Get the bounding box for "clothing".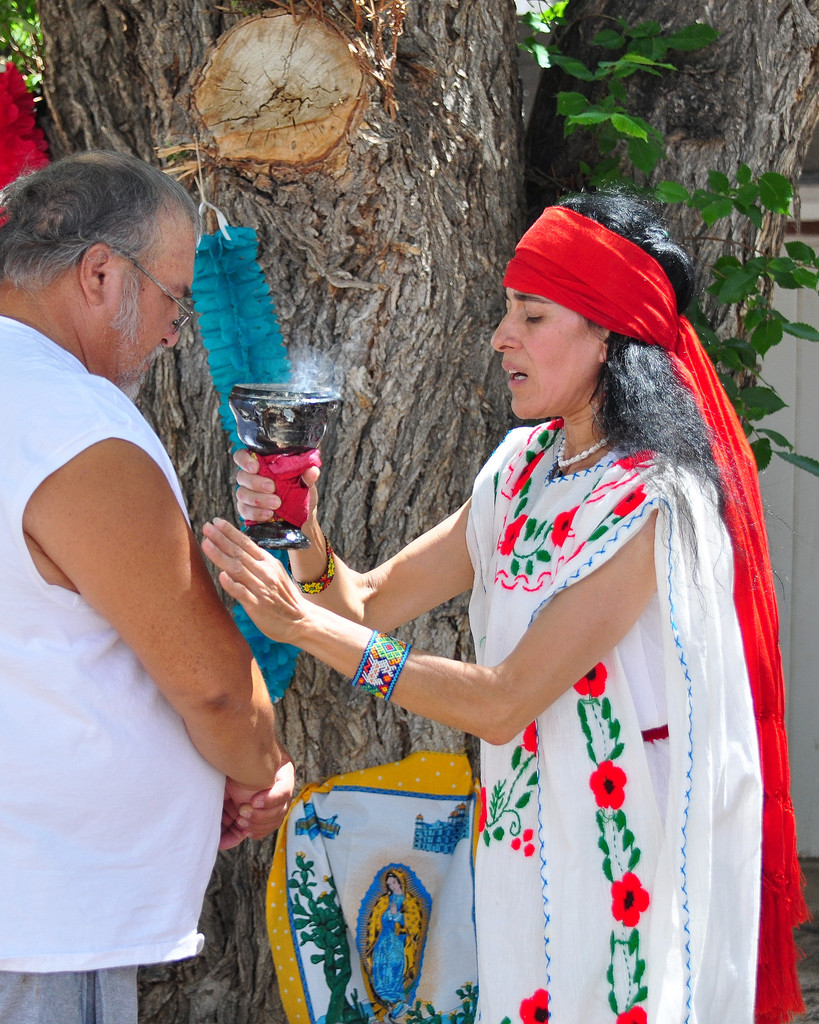
bbox=[467, 417, 765, 1023].
